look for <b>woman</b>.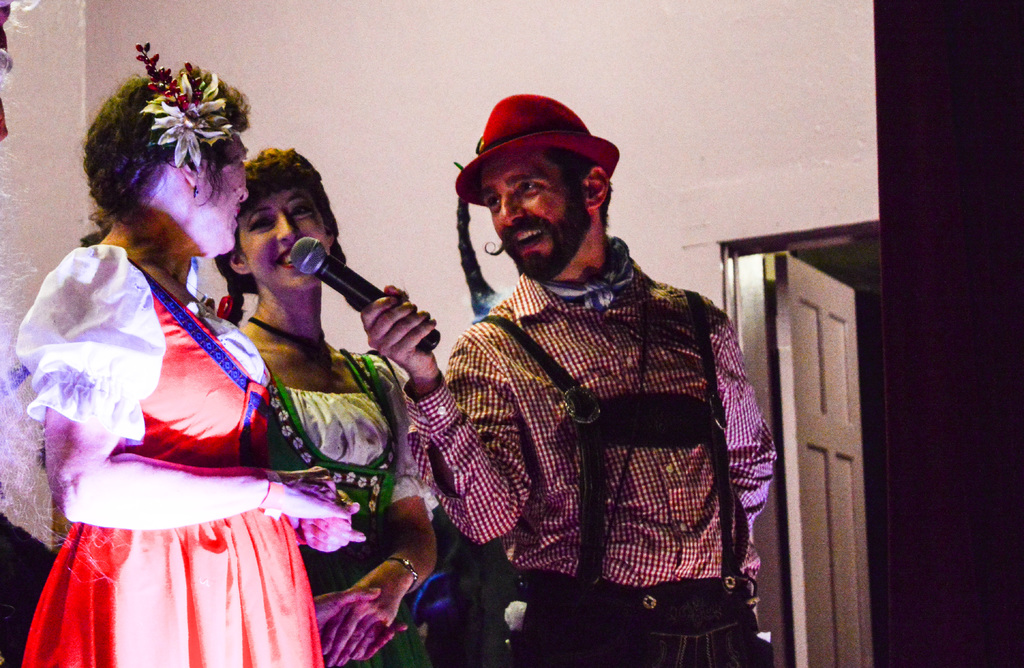
Found: (x1=213, y1=134, x2=440, y2=667).
